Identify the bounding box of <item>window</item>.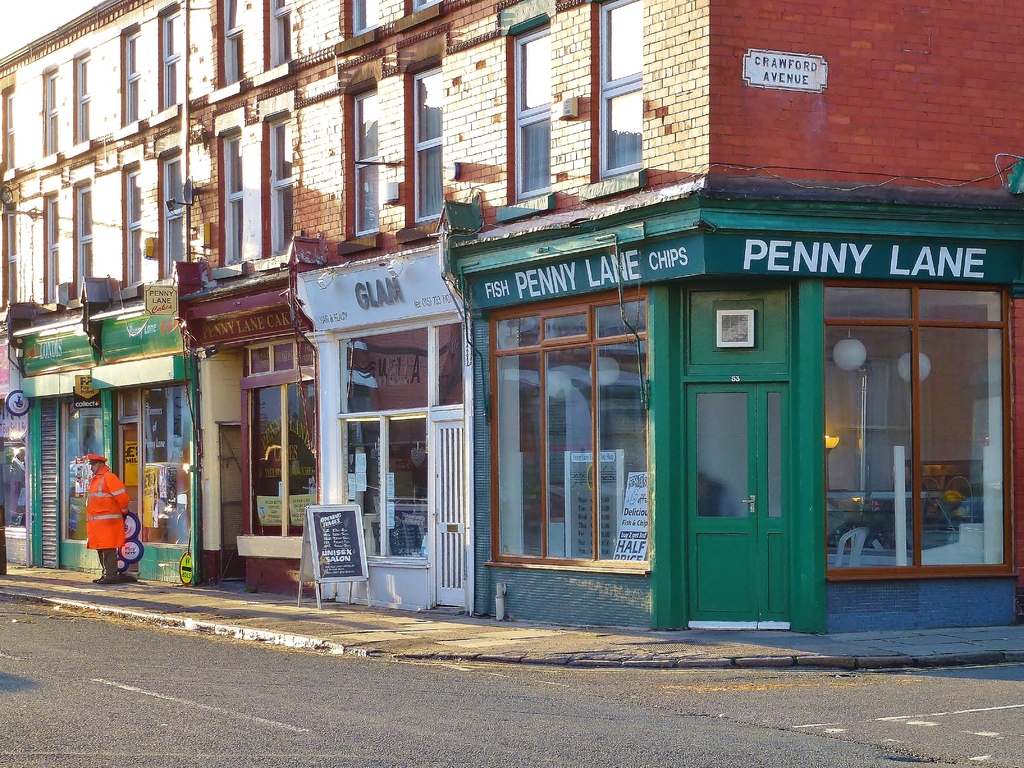
{"left": 349, "top": 85, "right": 376, "bottom": 234}.
